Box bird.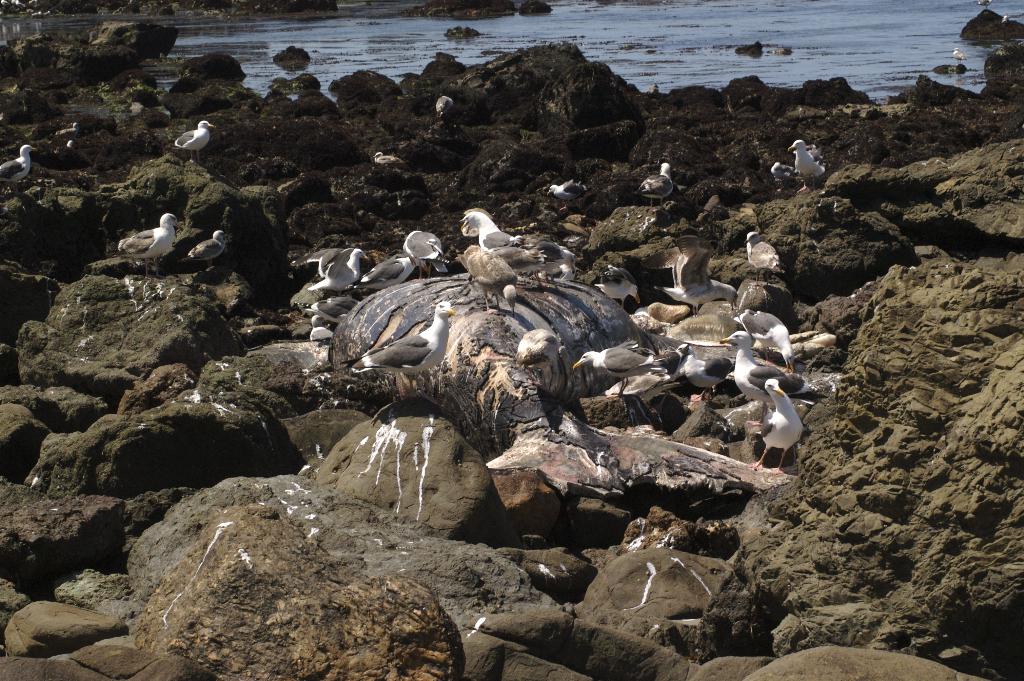
{"left": 52, "top": 136, "right": 79, "bottom": 160}.
